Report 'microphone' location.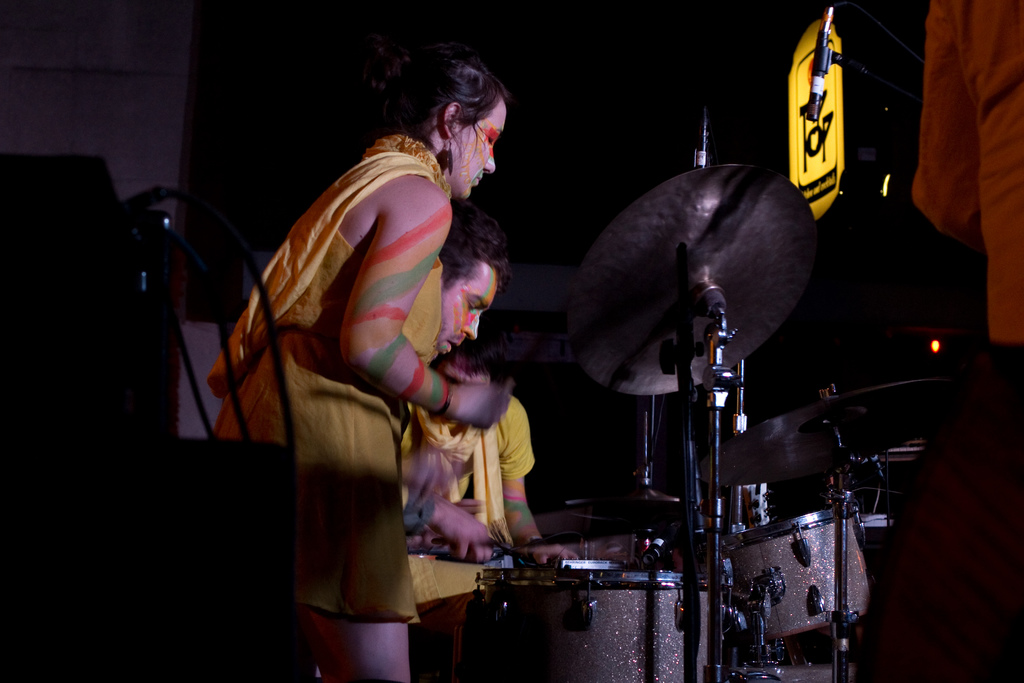
Report: bbox=(812, 0, 853, 124).
